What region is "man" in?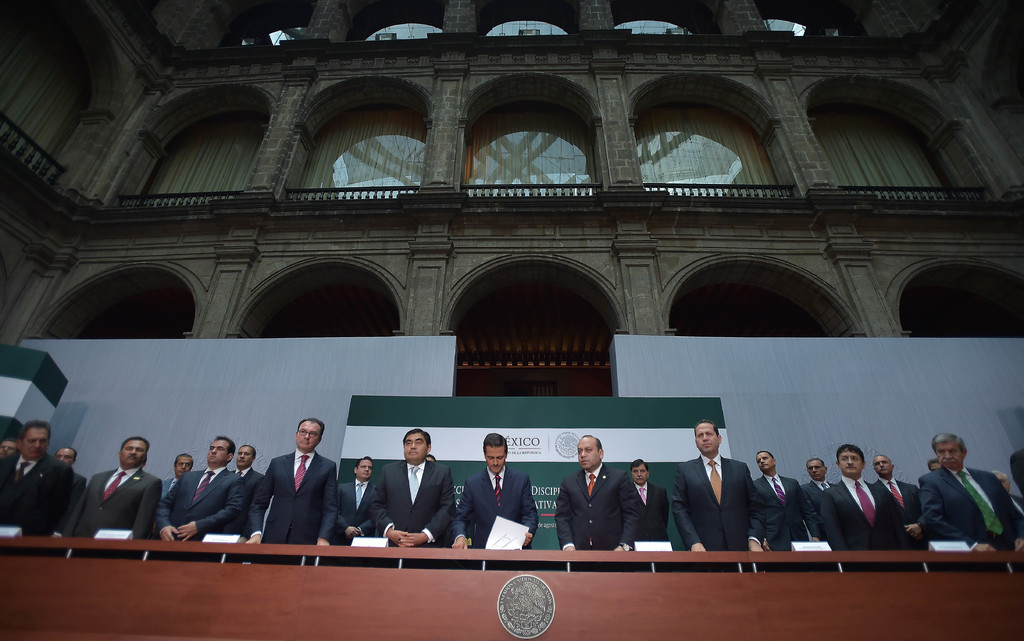
l=623, t=455, r=669, b=550.
